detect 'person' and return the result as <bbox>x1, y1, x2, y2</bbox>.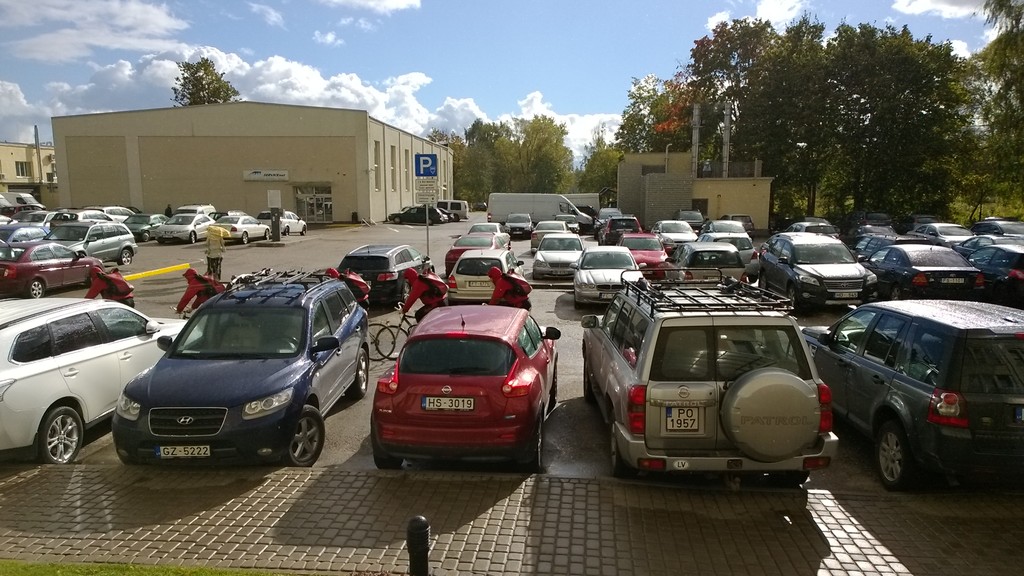
<bbox>326, 267, 374, 311</bbox>.
